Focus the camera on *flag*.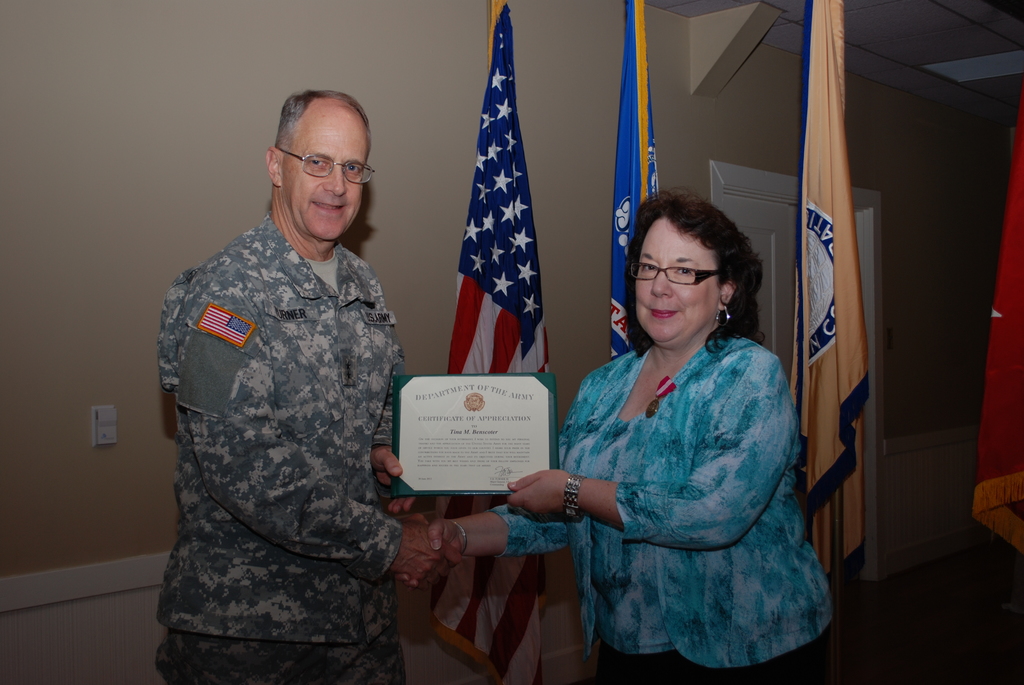
Focus region: bbox=(973, 82, 1023, 560).
